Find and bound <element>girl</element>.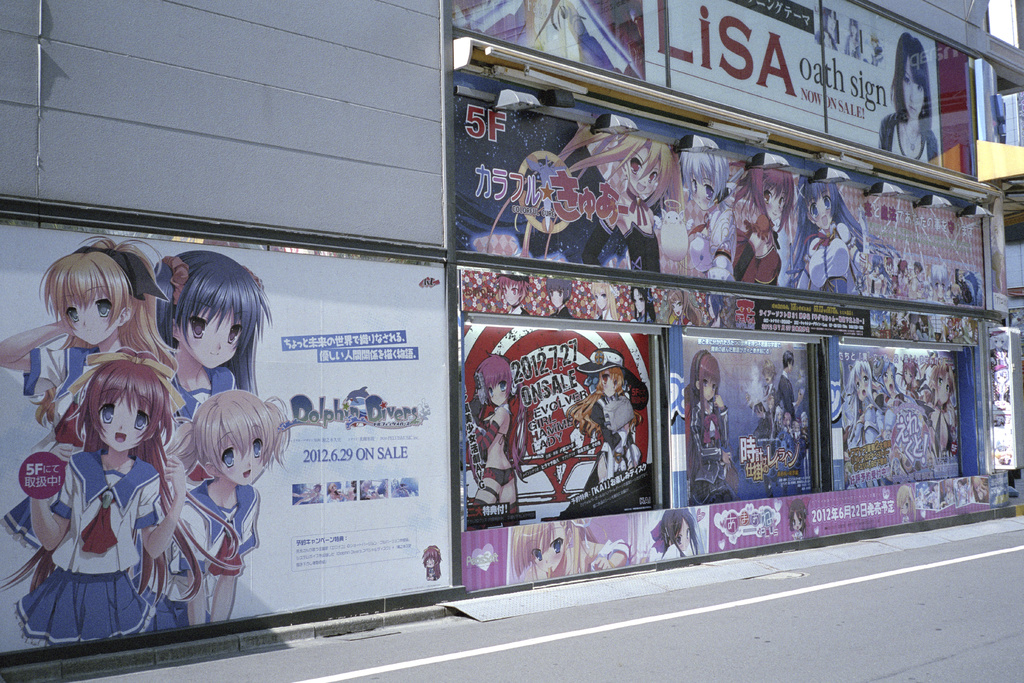
Bound: <region>679, 134, 737, 277</region>.
